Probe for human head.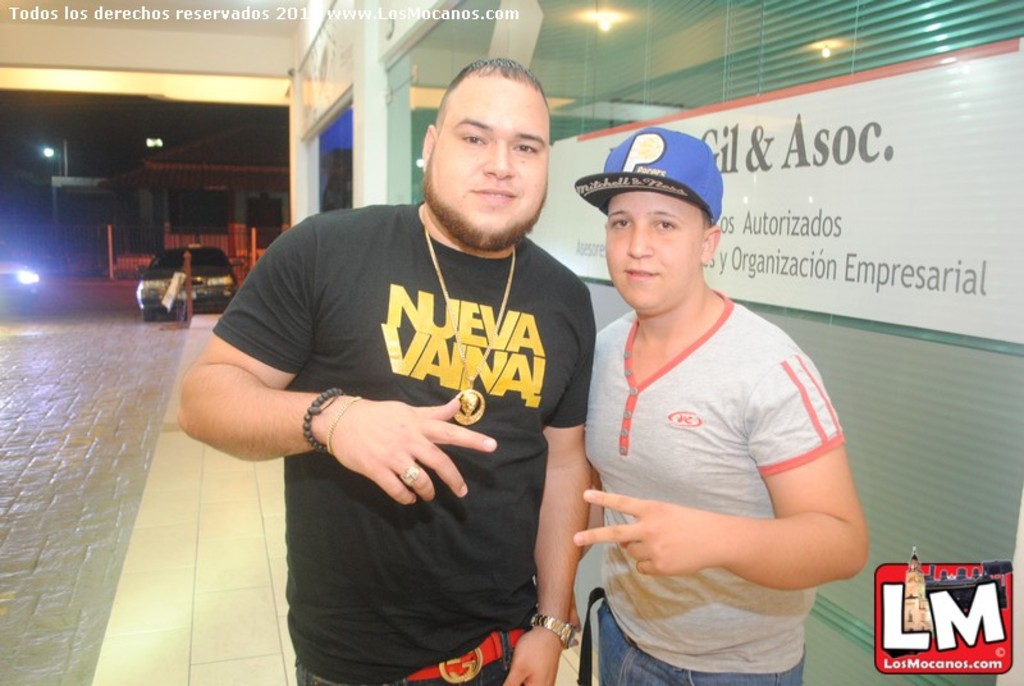
Probe result: 420/51/548/252.
